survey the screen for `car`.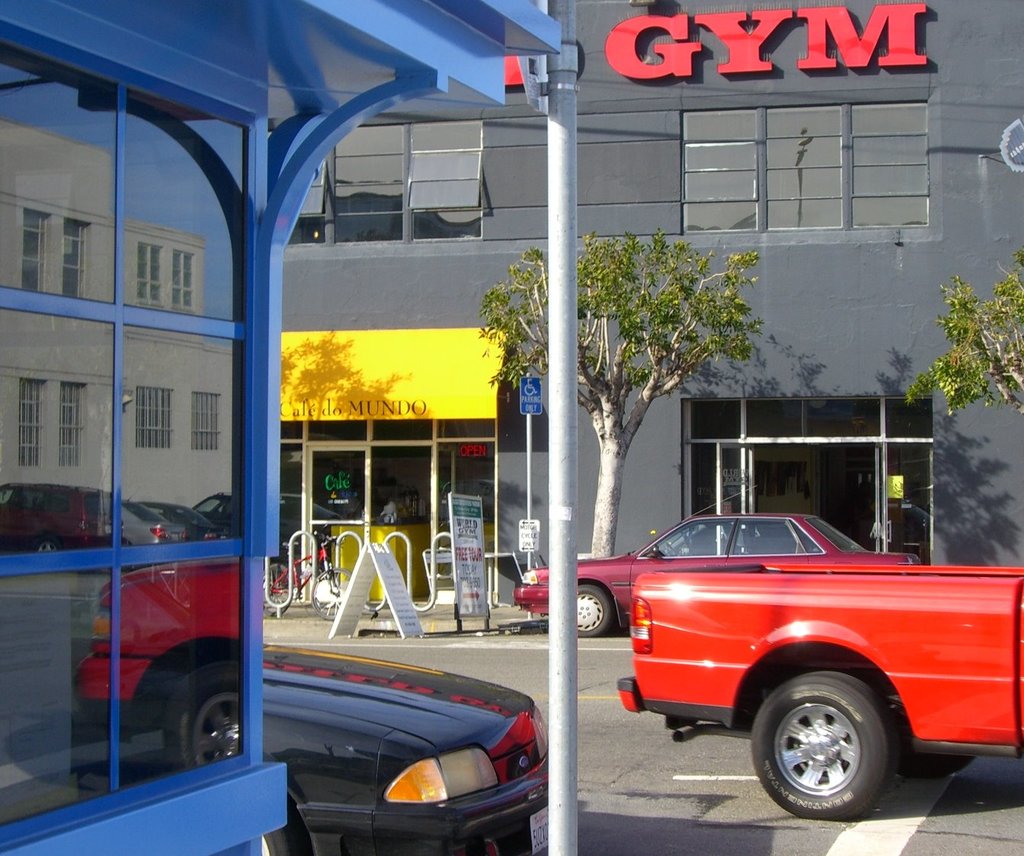
Survey found: bbox=[611, 561, 1023, 811].
